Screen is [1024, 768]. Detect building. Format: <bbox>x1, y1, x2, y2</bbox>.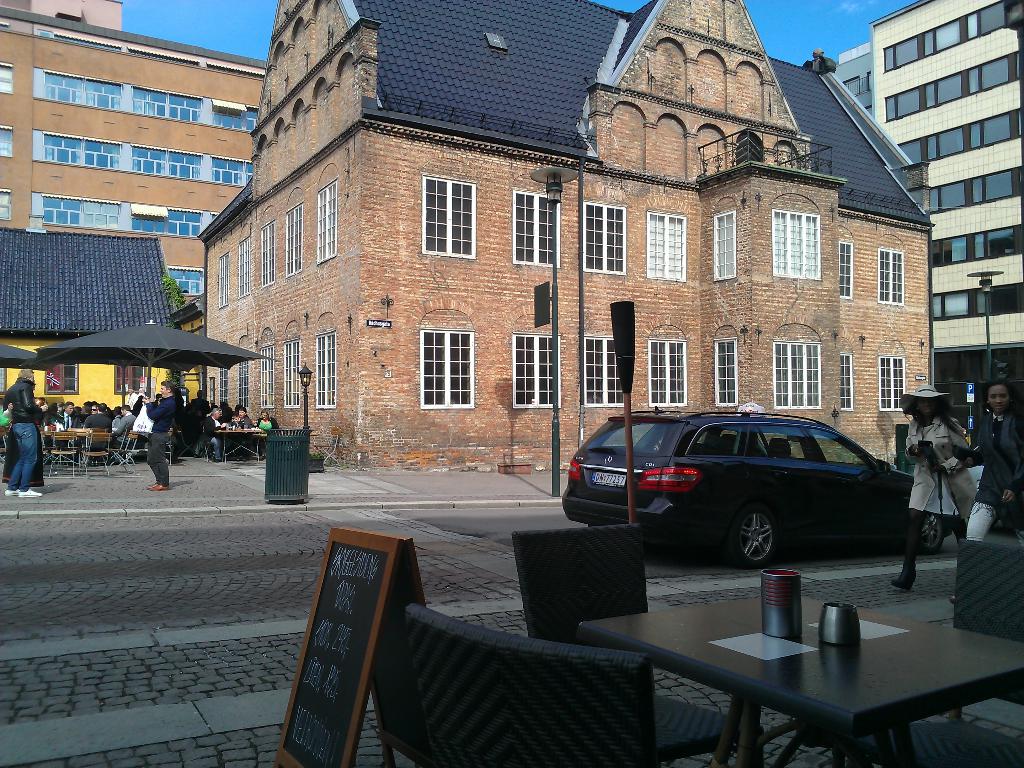
<bbox>0, 1, 266, 300</bbox>.
